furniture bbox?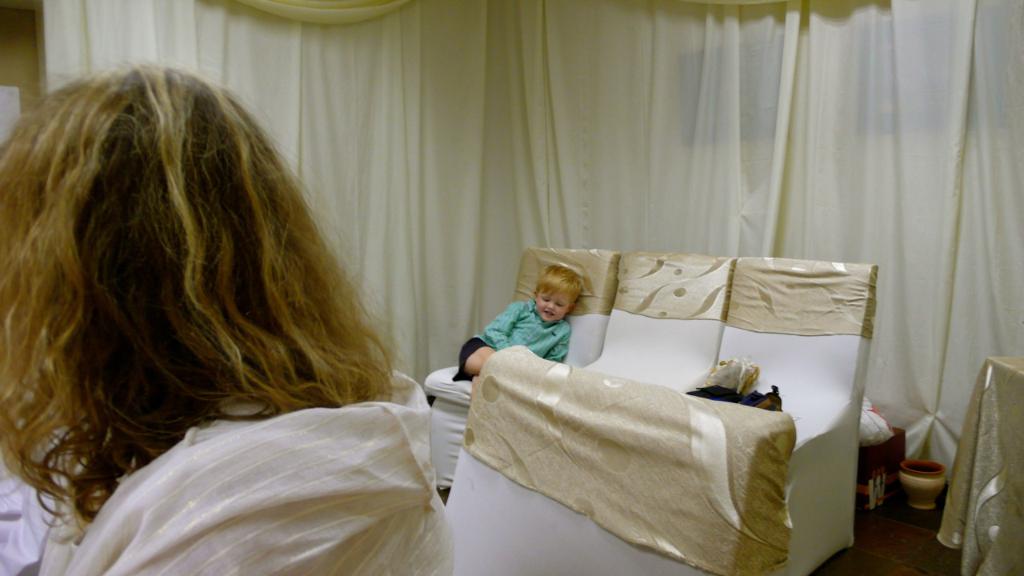
[446, 343, 797, 575]
